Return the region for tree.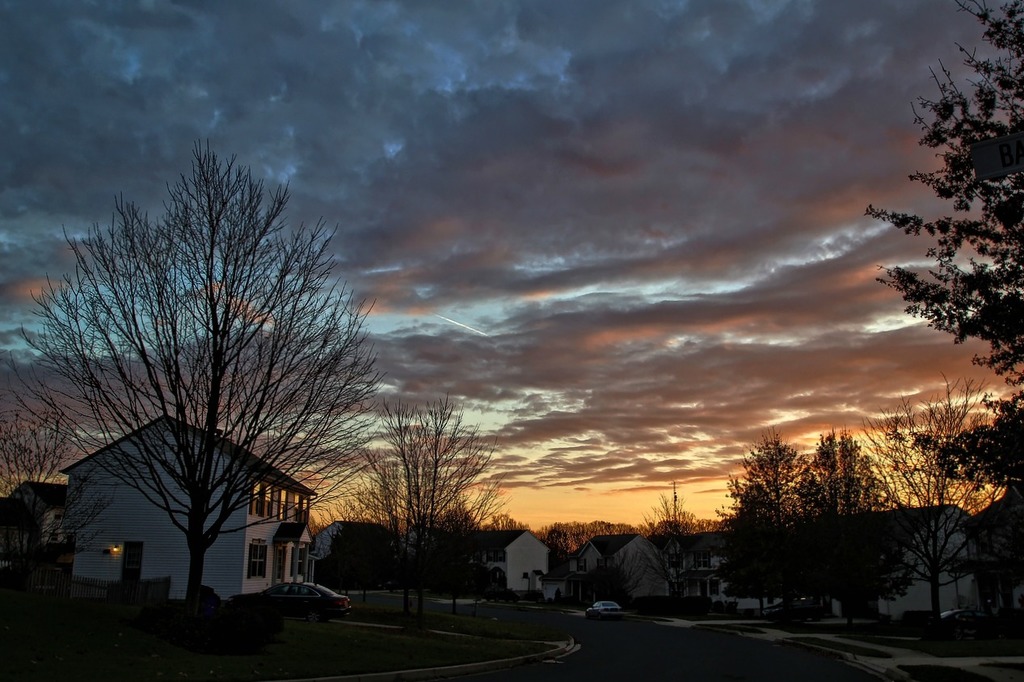
region(31, 115, 372, 627).
